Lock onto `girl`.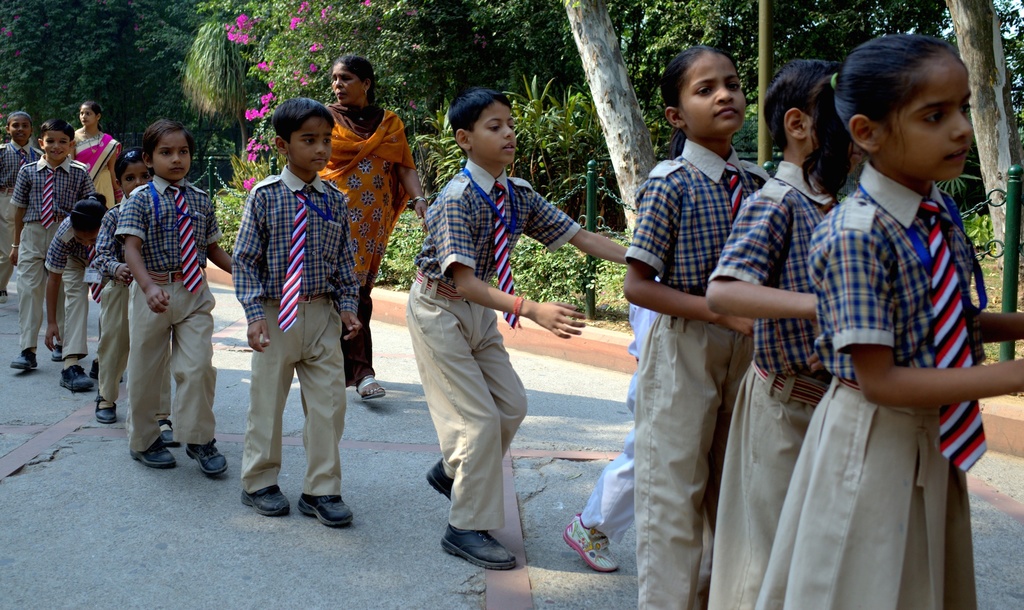
Locked: BBox(92, 148, 170, 445).
